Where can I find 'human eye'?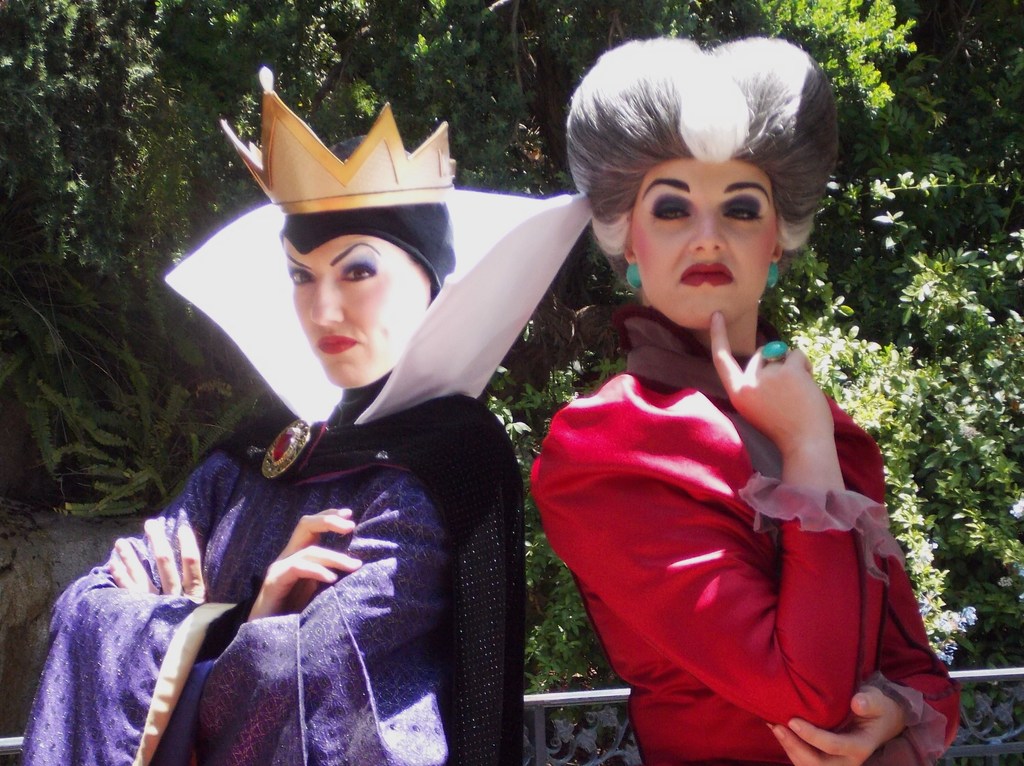
You can find it at pyautogui.locateOnScreen(339, 251, 386, 288).
